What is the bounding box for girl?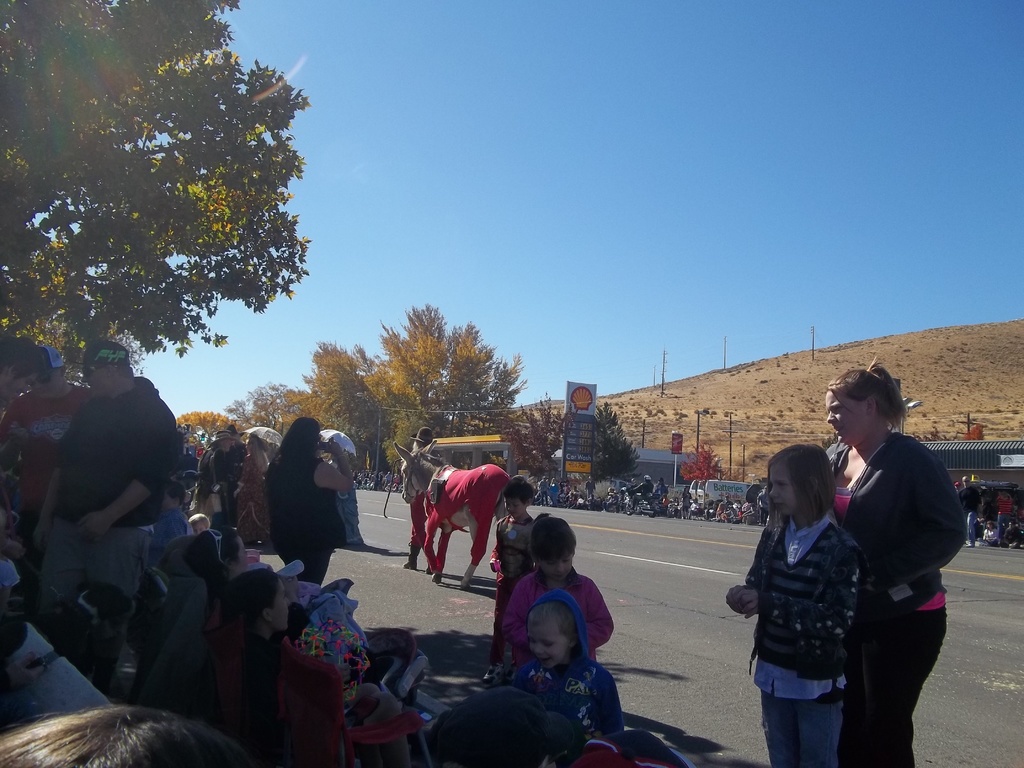
<bbox>715, 445, 870, 767</bbox>.
